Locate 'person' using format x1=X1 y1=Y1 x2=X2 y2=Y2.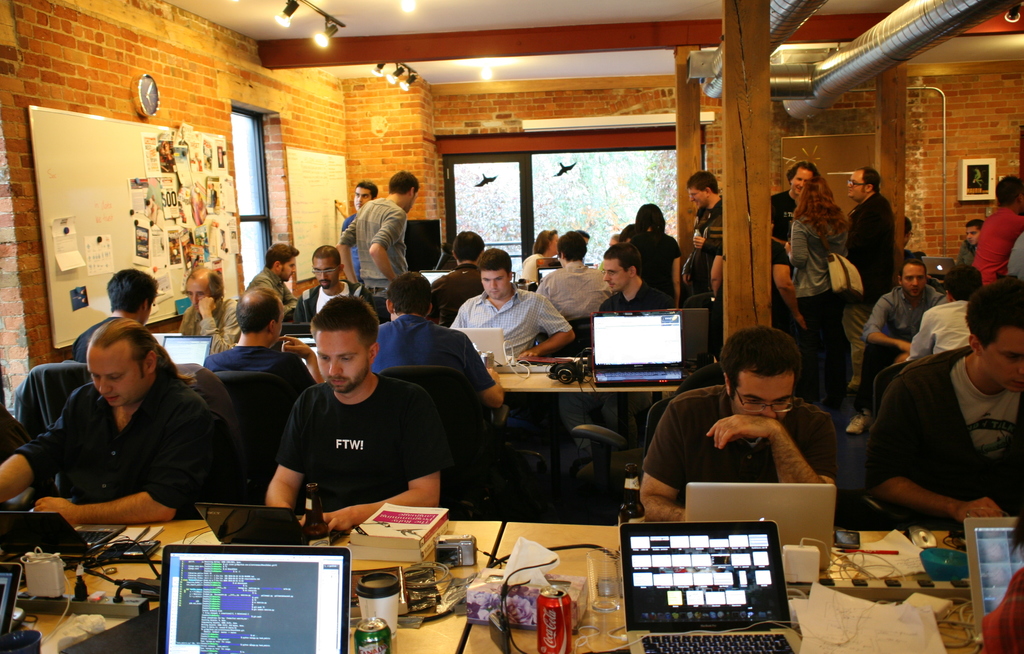
x1=530 y1=230 x2=611 y2=321.
